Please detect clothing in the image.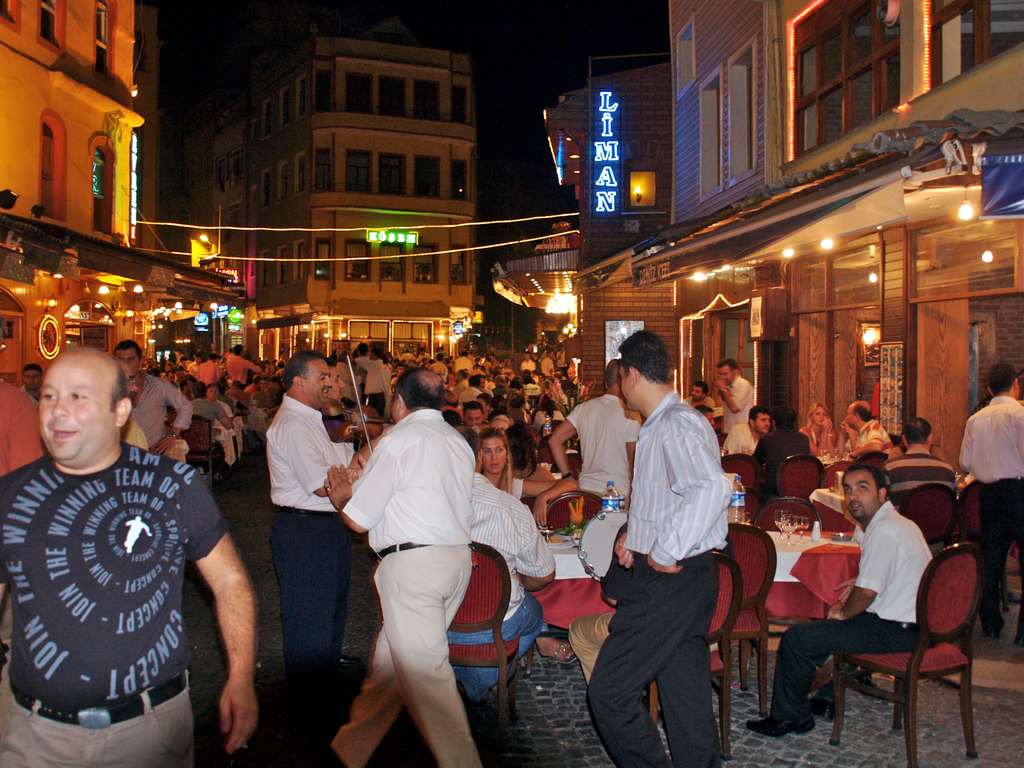
select_region(721, 429, 755, 450).
